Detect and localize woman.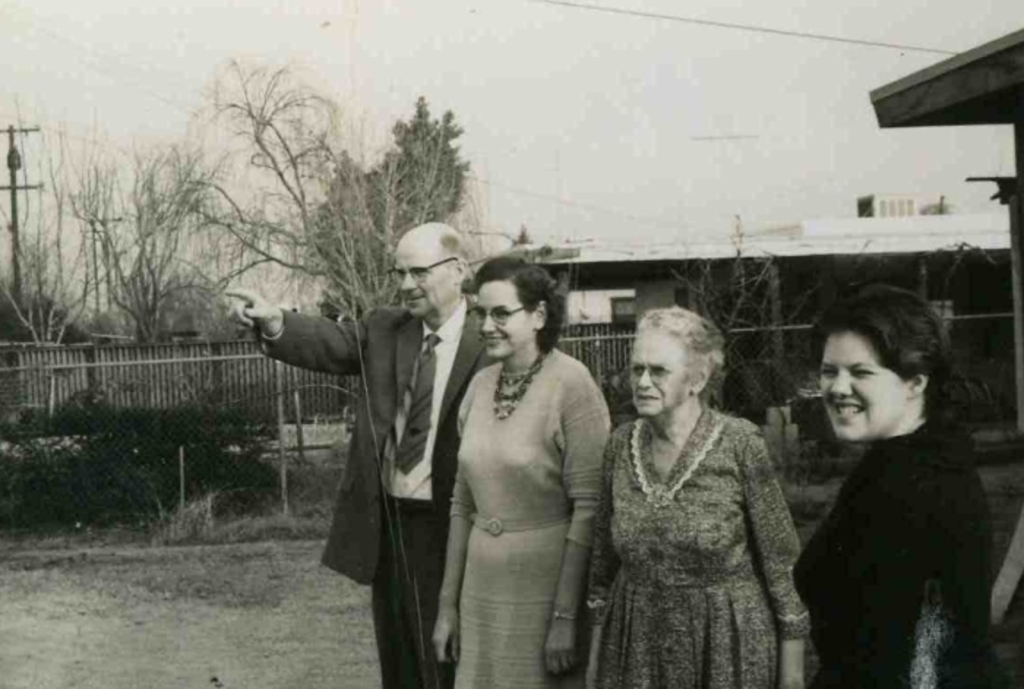
Localized at <region>788, 282, 999, 688</region>.
